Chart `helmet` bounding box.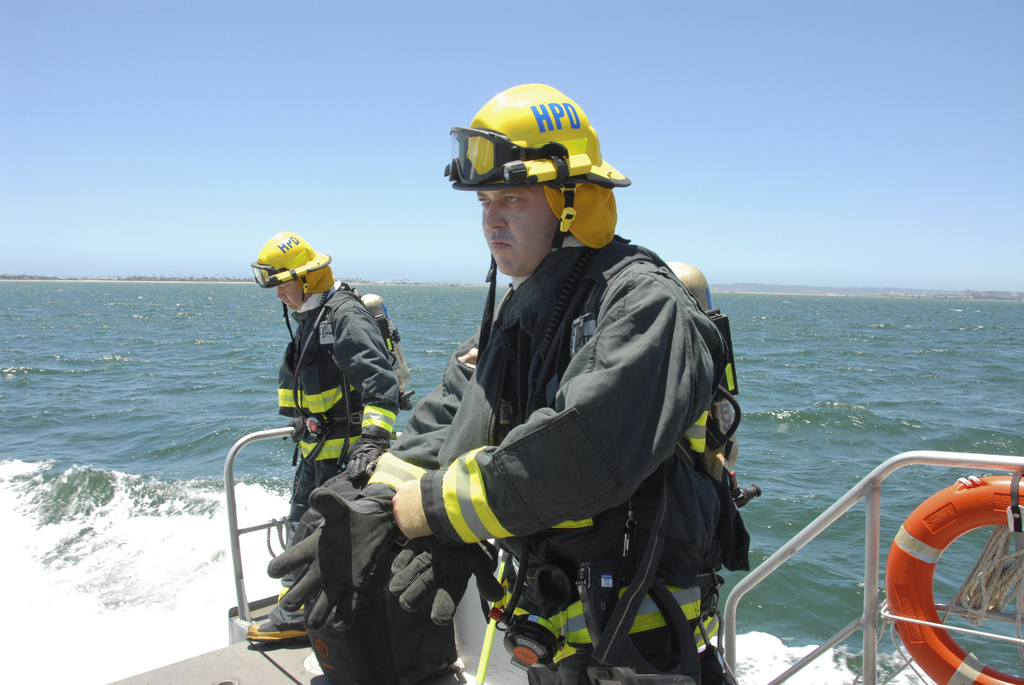
Charted: Rect(249, 228, 334, 340).
